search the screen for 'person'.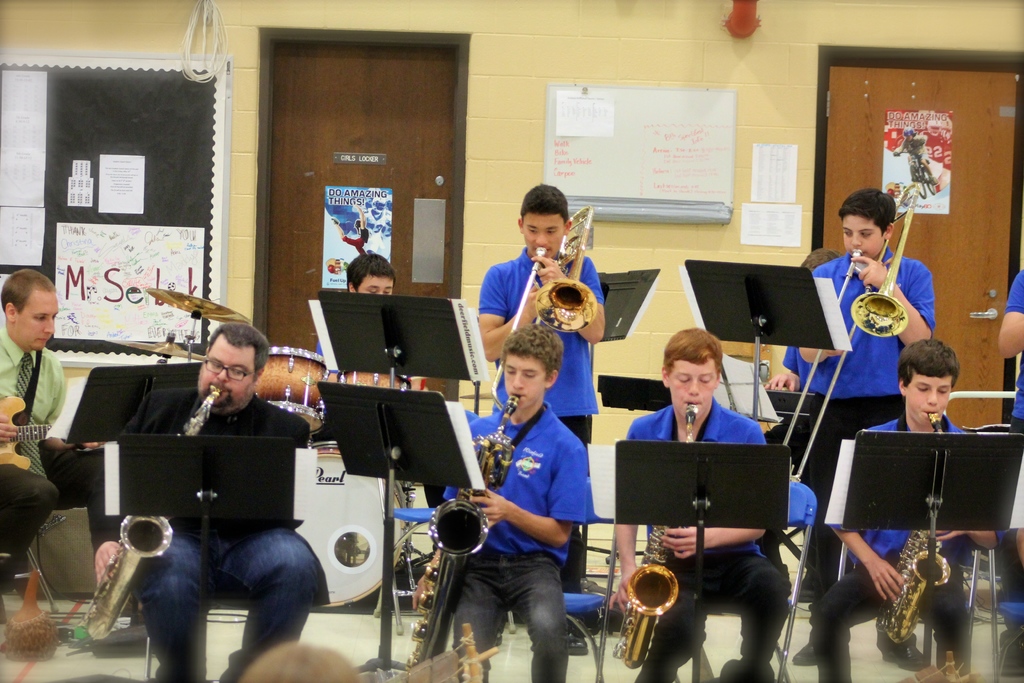
Found at [left=812, top=331, right=974, bottom=682].
